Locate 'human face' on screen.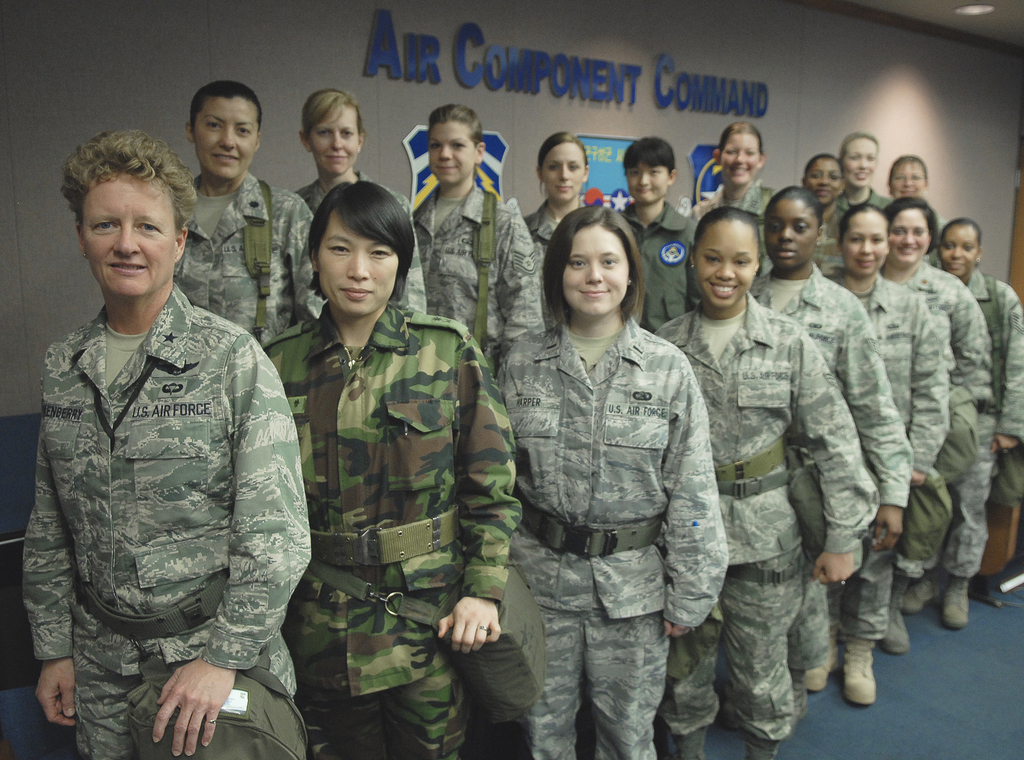
On screen at BBox(543, 140, 587, 200).
